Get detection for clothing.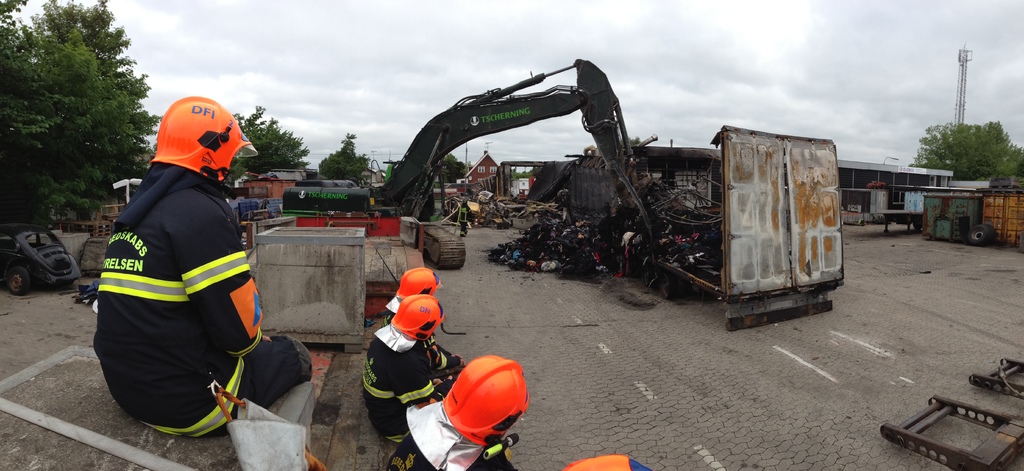
Detection: box(356, 290, 468, 435).
